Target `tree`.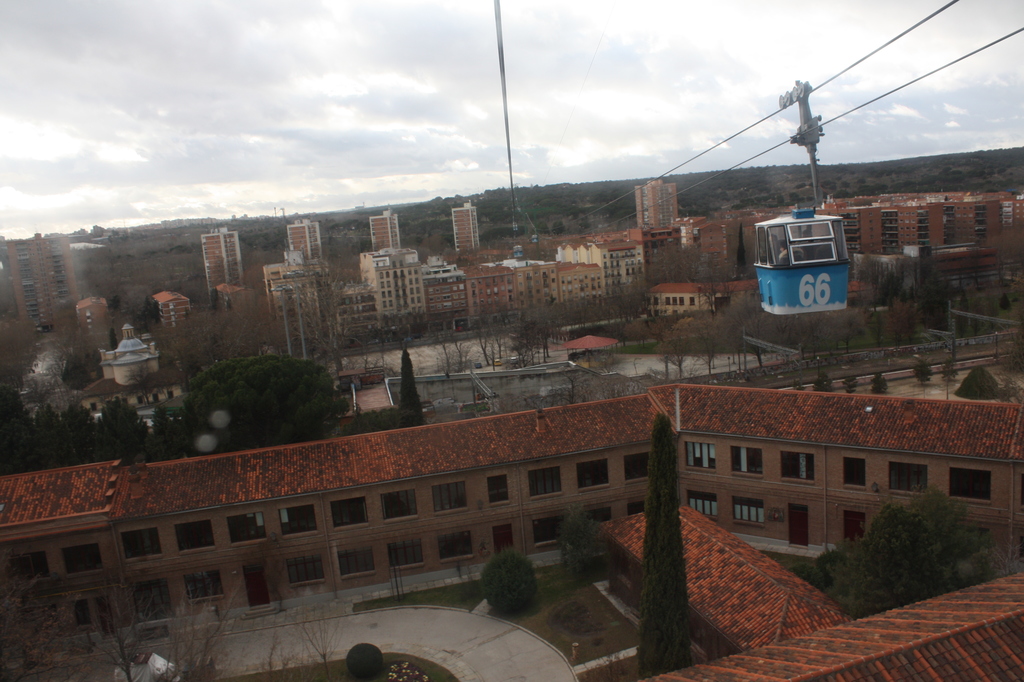
Target region: <bbox>912, 360, 929, 382</bbox>.
